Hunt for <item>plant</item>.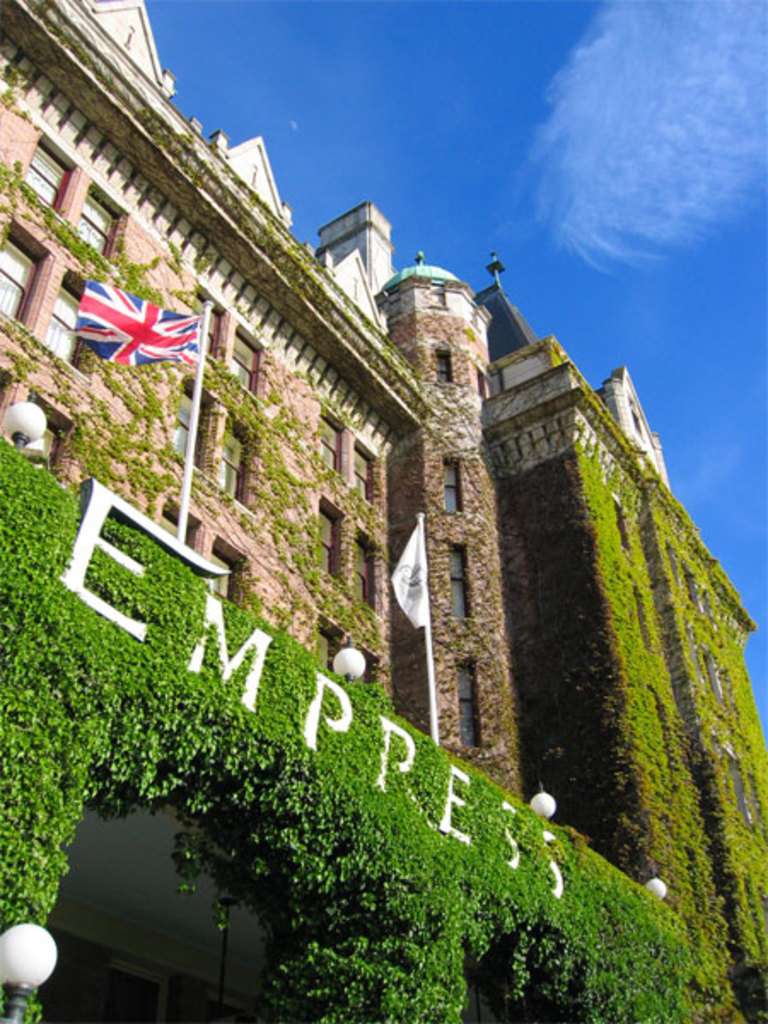
Hunted down at (19,0,96,68).
